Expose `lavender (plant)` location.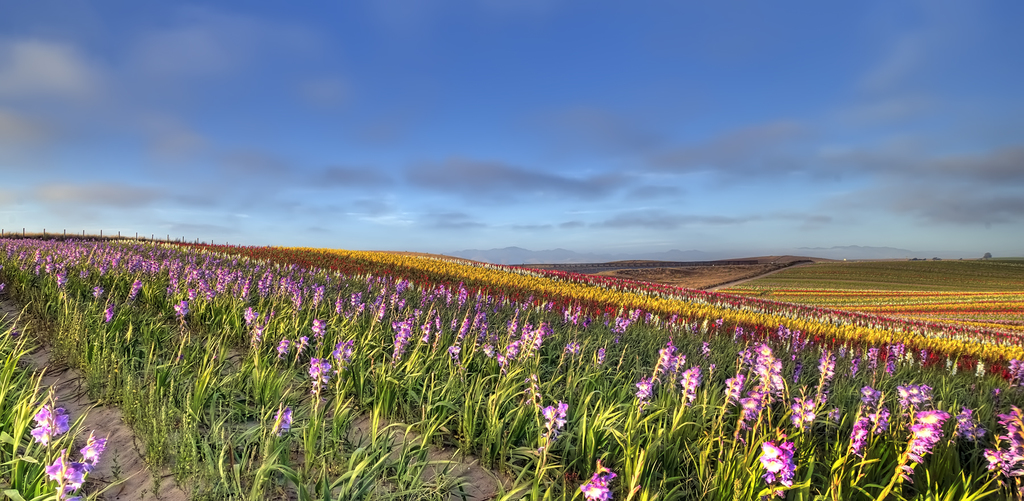
Exposed at box=[537, 400, 574, 461].
